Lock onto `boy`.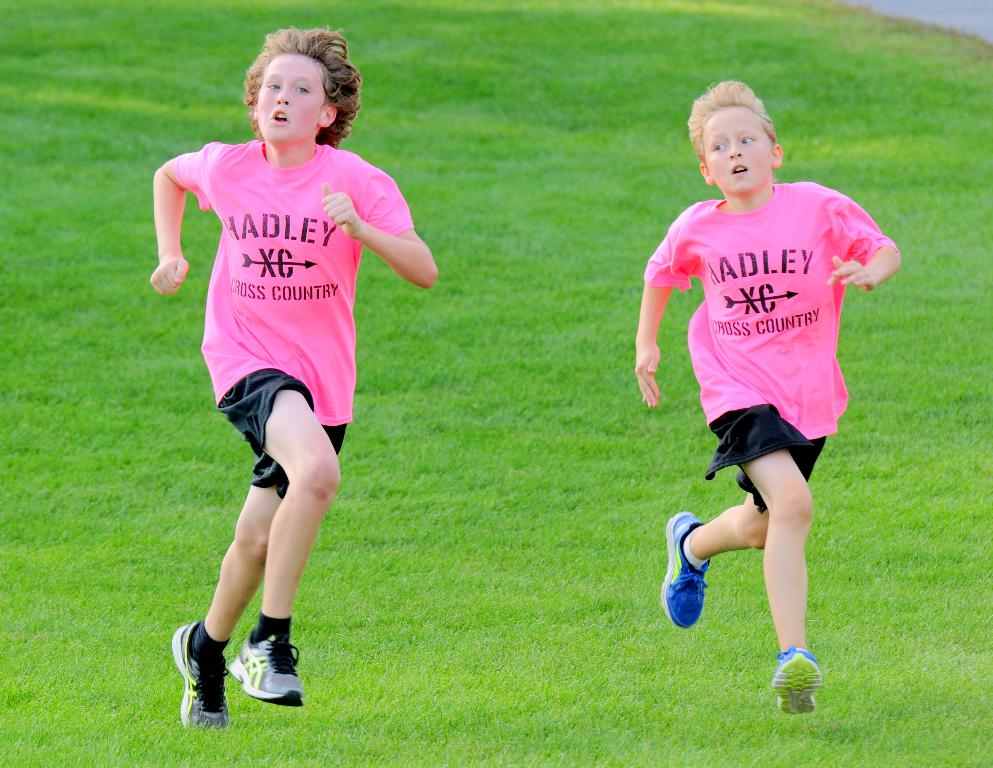
Locked: <bbox>627, 93, 905, 684</bbox>.
